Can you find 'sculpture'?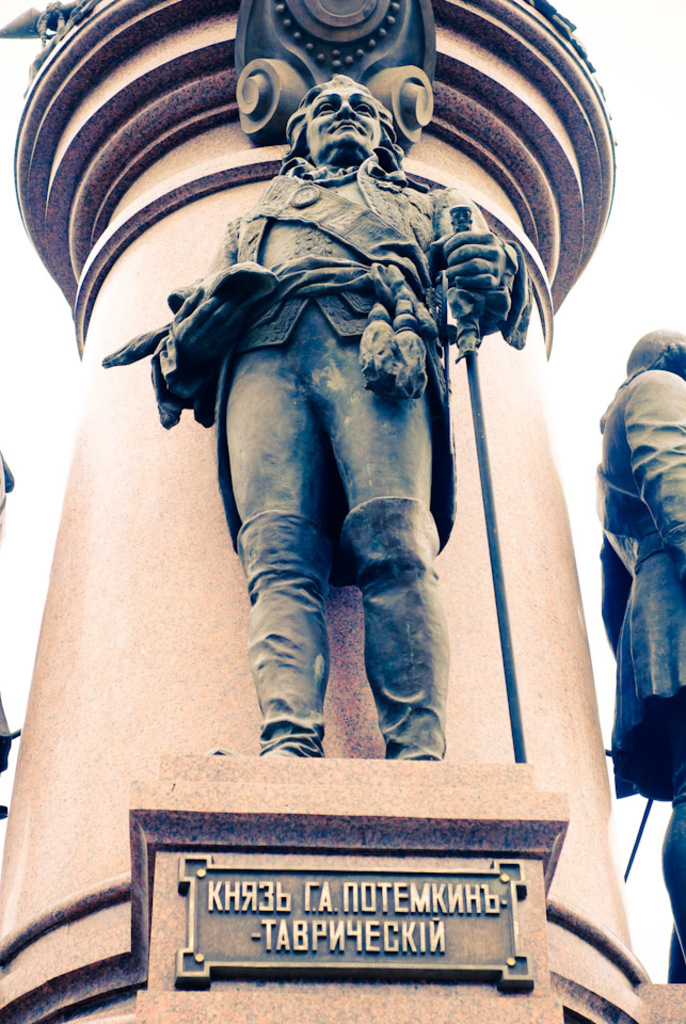
Yes, bounding box: (607,329,685,983).
